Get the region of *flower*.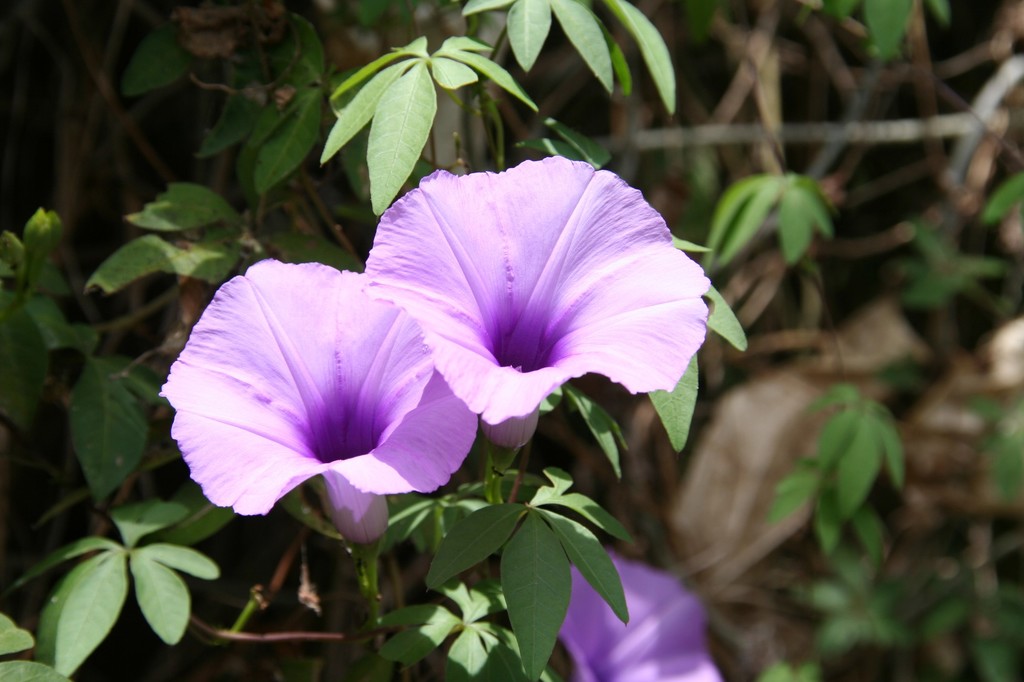
(160,255,484,545).
